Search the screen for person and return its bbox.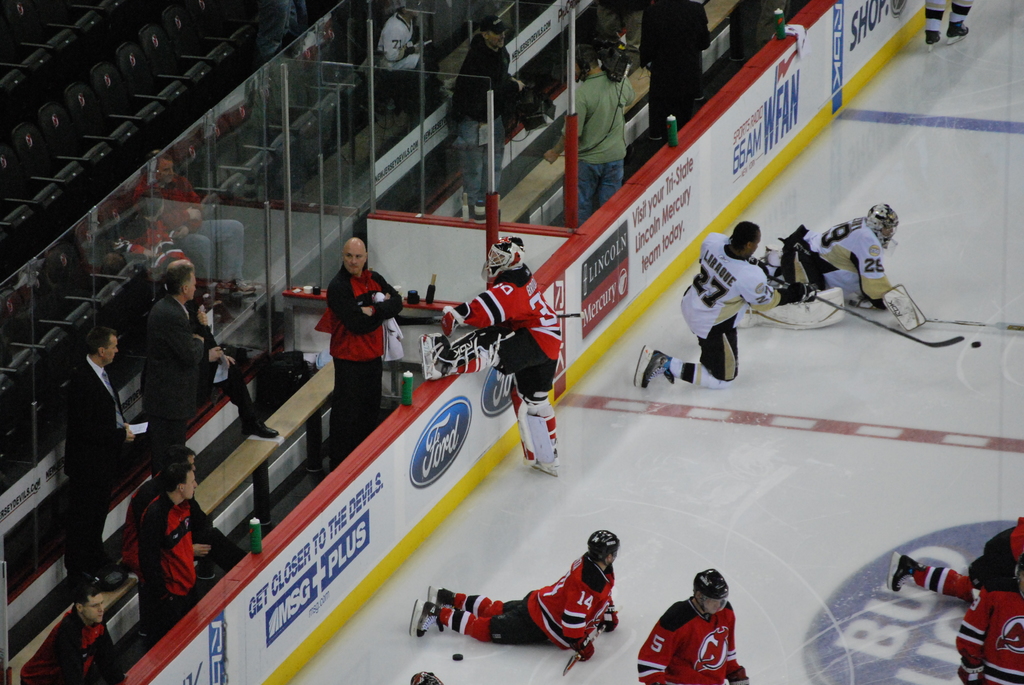
Found: <box>134,153,246,304</box>.
